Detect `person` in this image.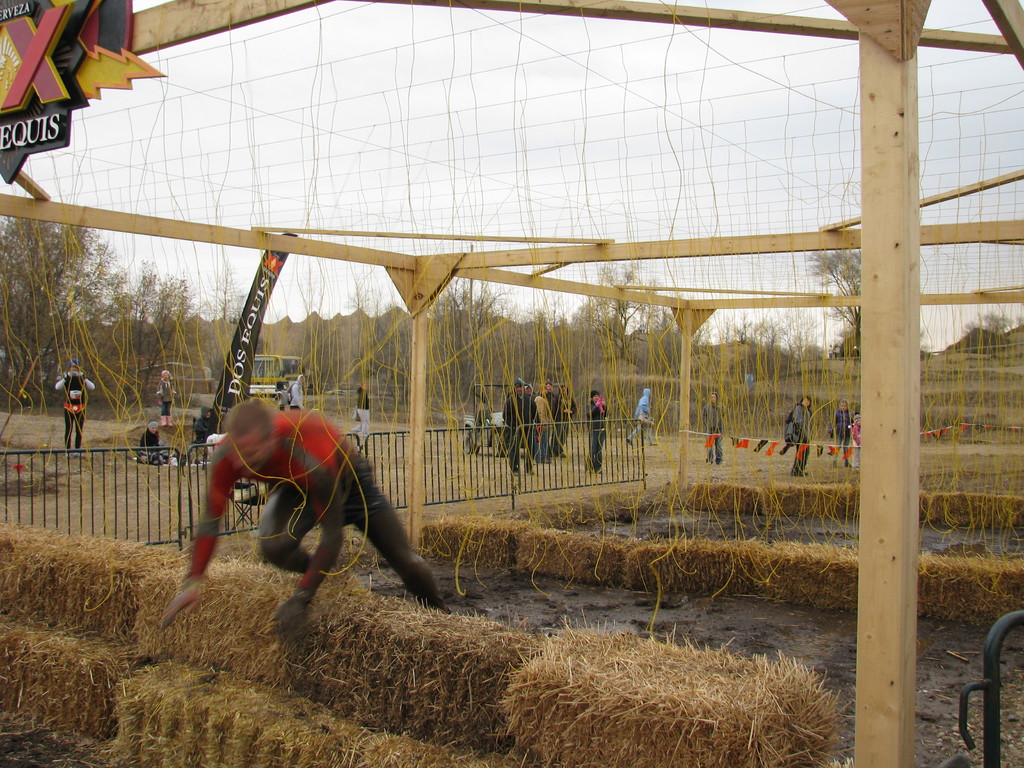
Detection: l=824, t=397, r=852, b=467.
